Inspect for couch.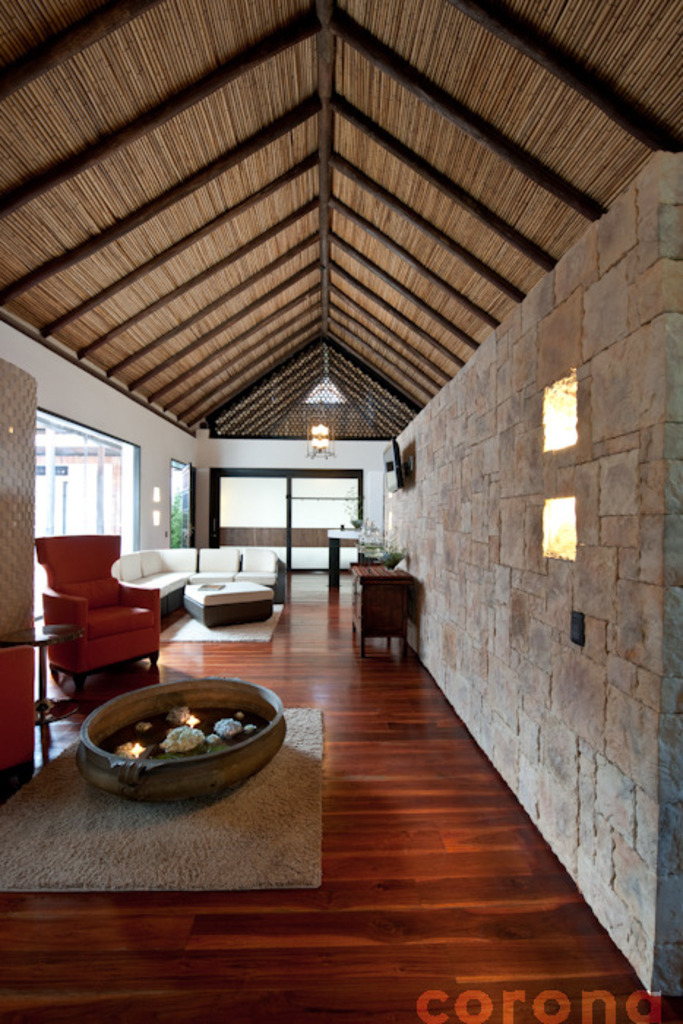
Inspection: bbox=[29, 535, 164, 690].
